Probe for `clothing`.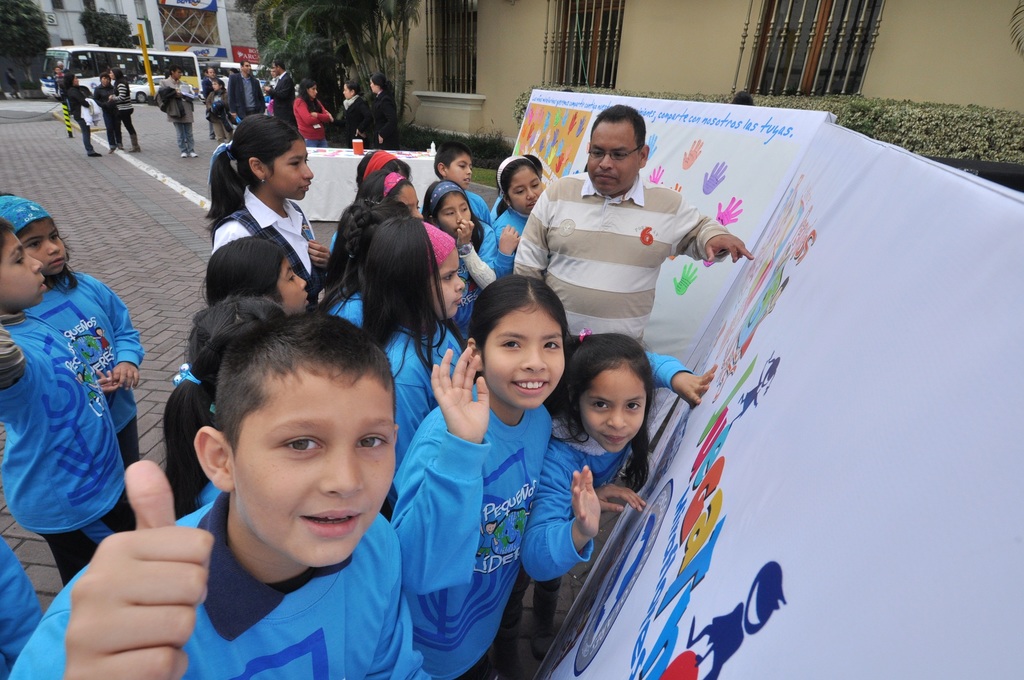
Probe result: l=111, t=83, r=143, b=147.
